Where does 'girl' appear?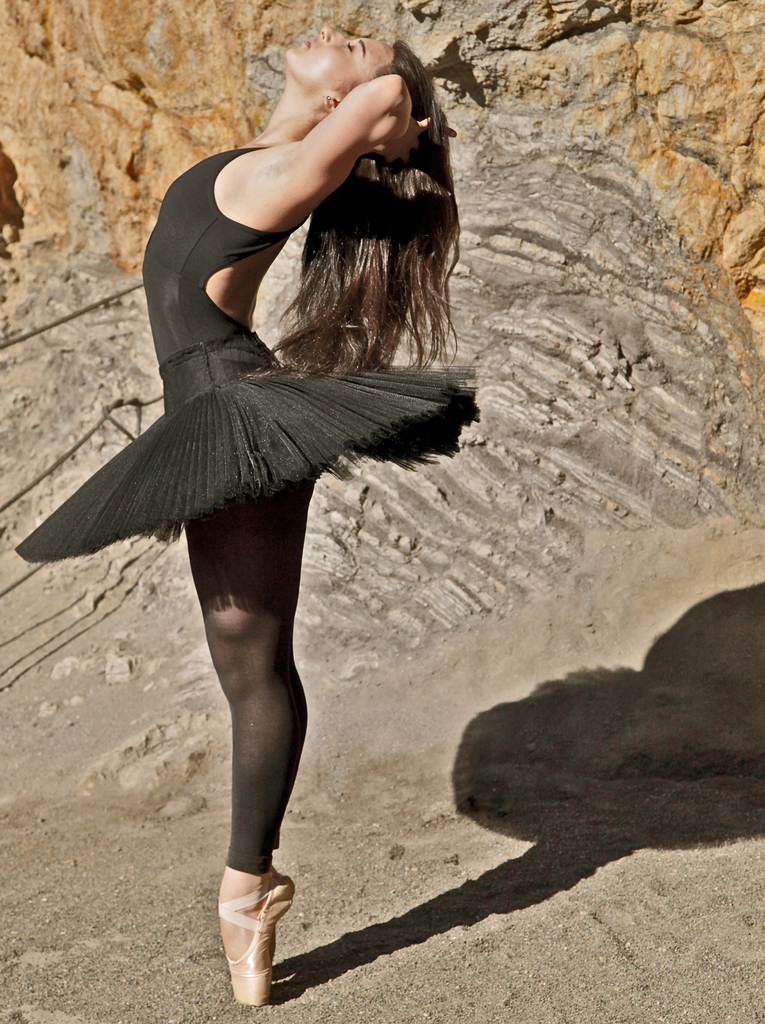
Appears at left=13, top=25, right=483, bottom=1008.
